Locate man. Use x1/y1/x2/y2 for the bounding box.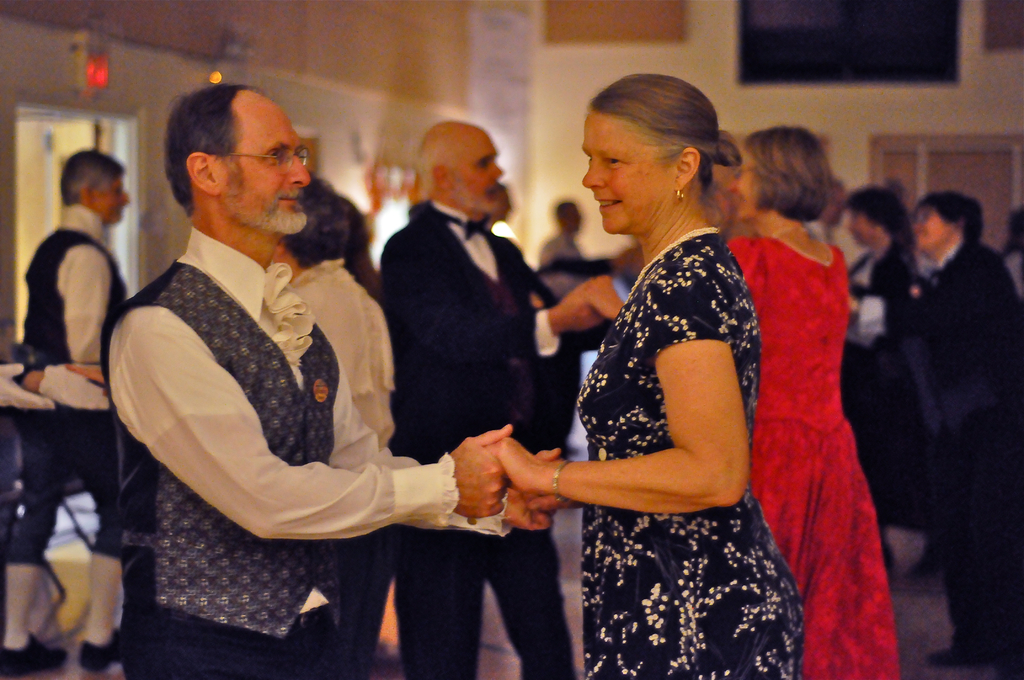
539/195/588/459.
